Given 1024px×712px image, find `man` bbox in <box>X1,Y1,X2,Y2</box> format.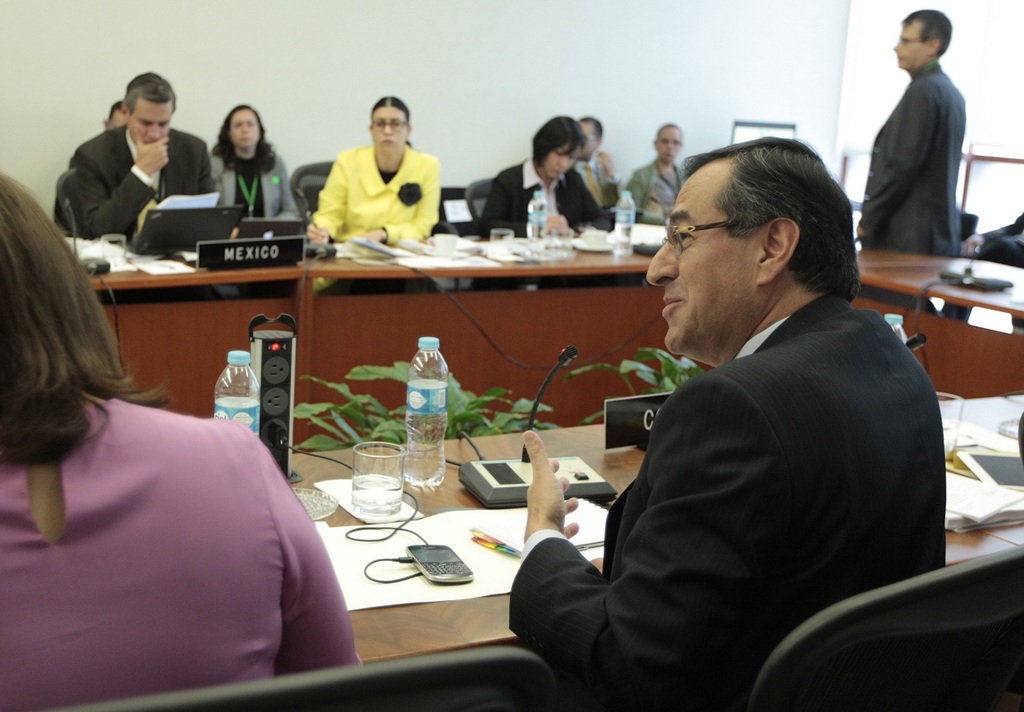
<box>74,70,221,243</box>.
